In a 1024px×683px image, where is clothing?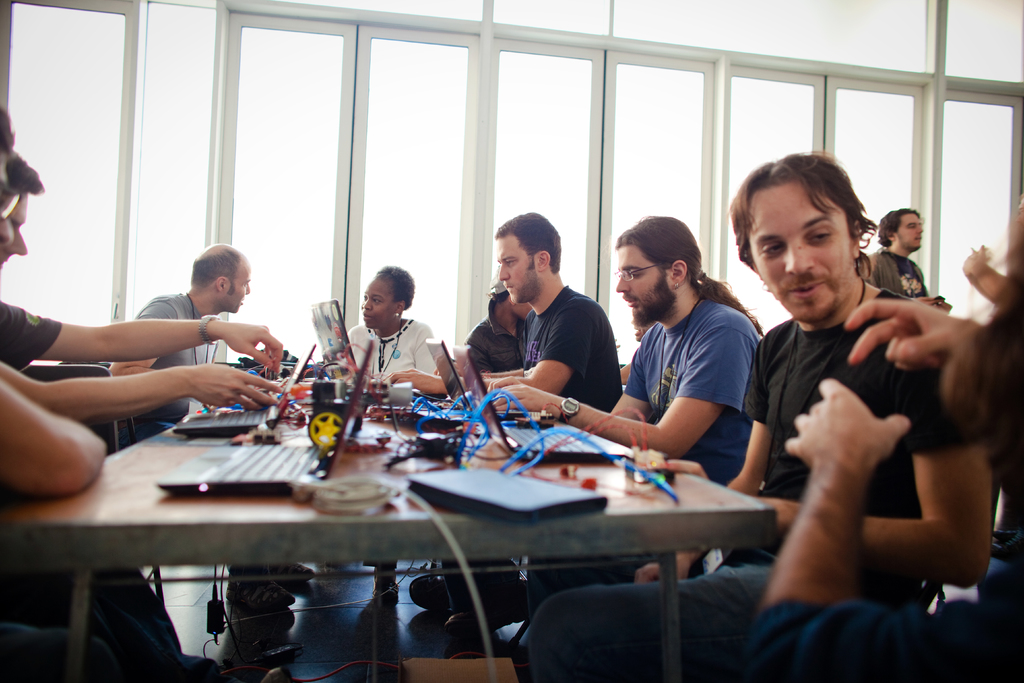
865, 248, 934, 311.
